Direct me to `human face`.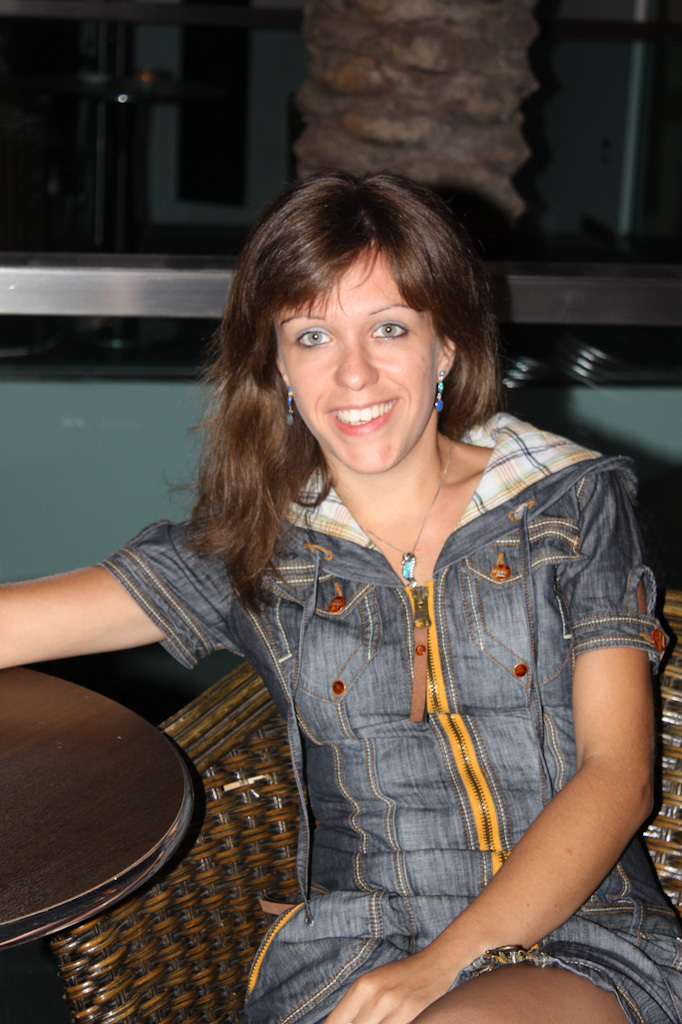
Direction: bbox(275, 259, 441, 474).
